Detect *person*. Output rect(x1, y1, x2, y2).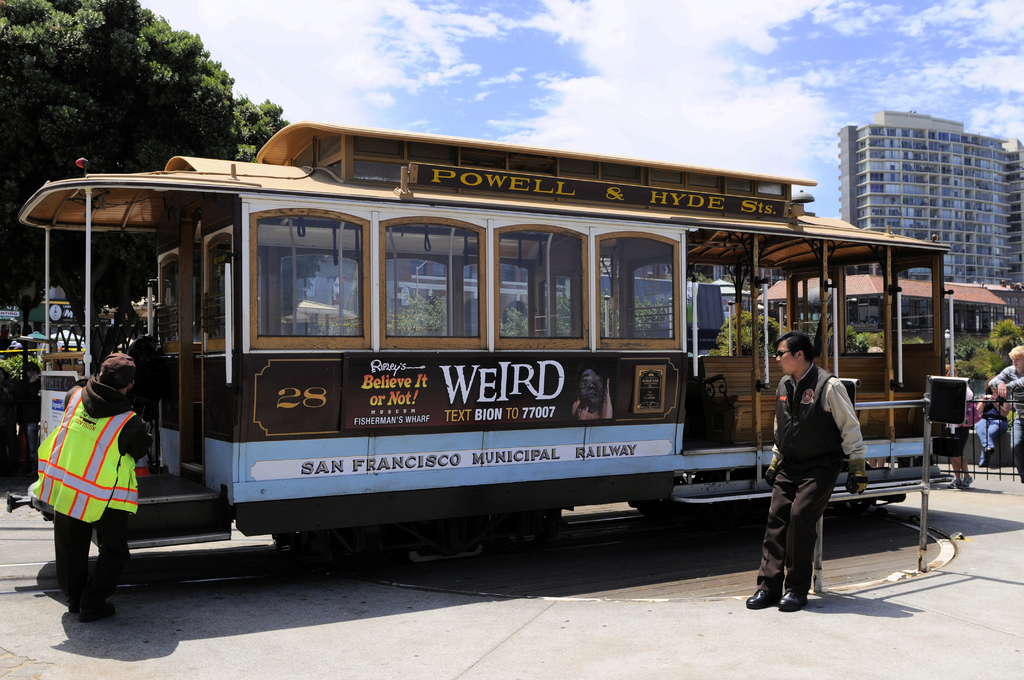
rect(945, 365, 986, 490).
